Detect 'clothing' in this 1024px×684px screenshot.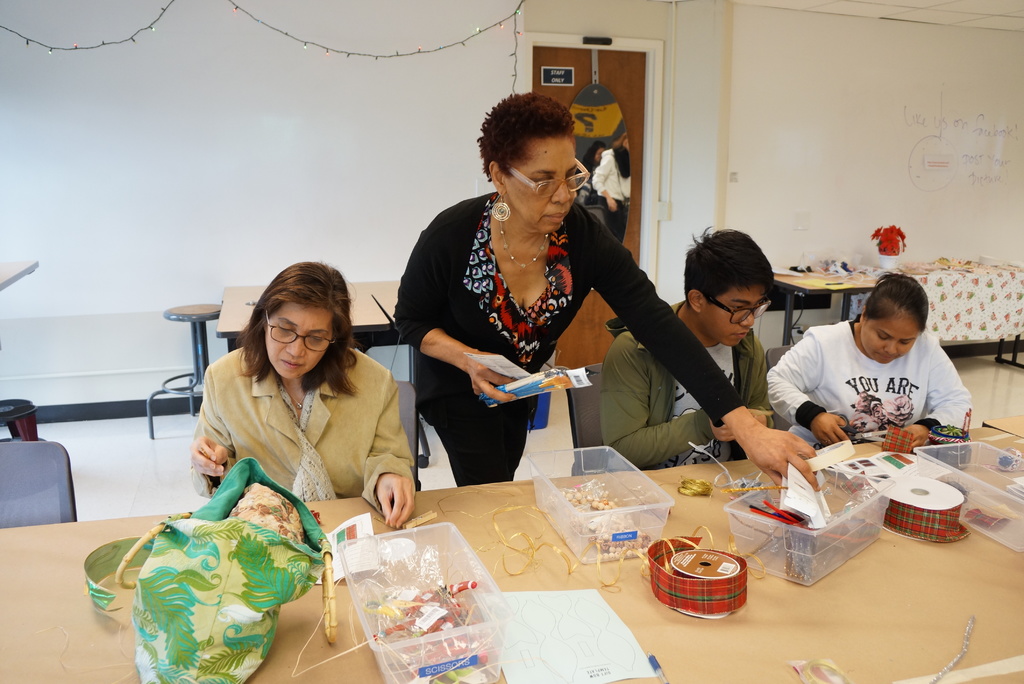
Detection: [765,309,986,452].
